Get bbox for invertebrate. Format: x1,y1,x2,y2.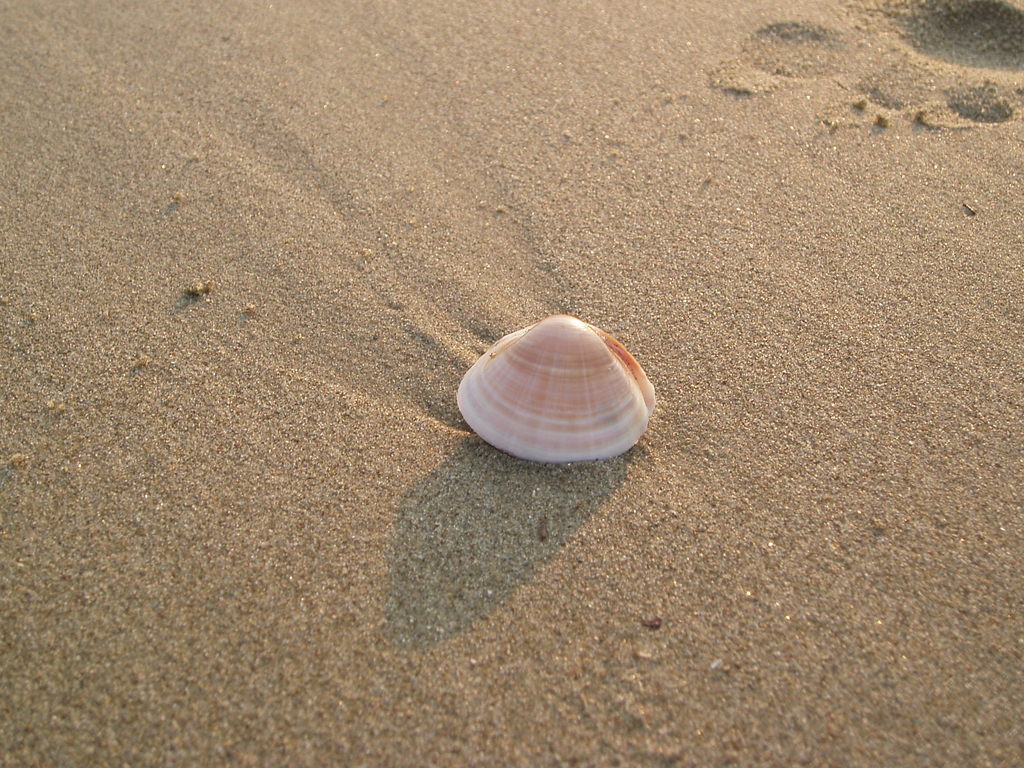
453,312,659,465.
